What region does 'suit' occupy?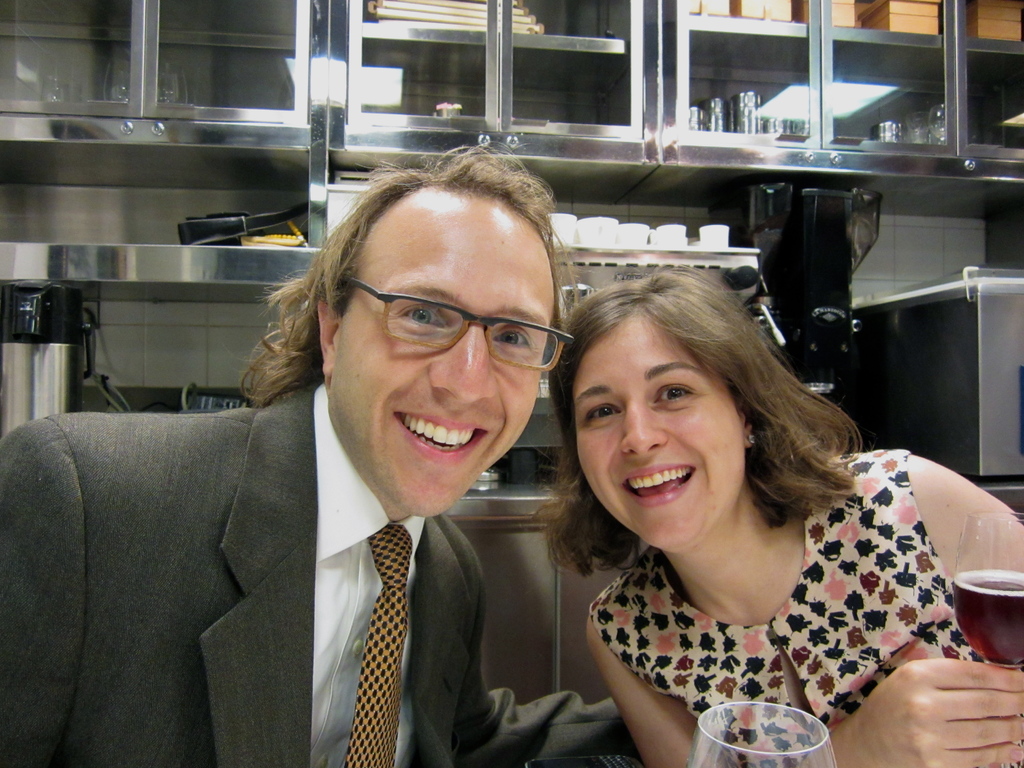
locate(0, 390, 627, 767).
